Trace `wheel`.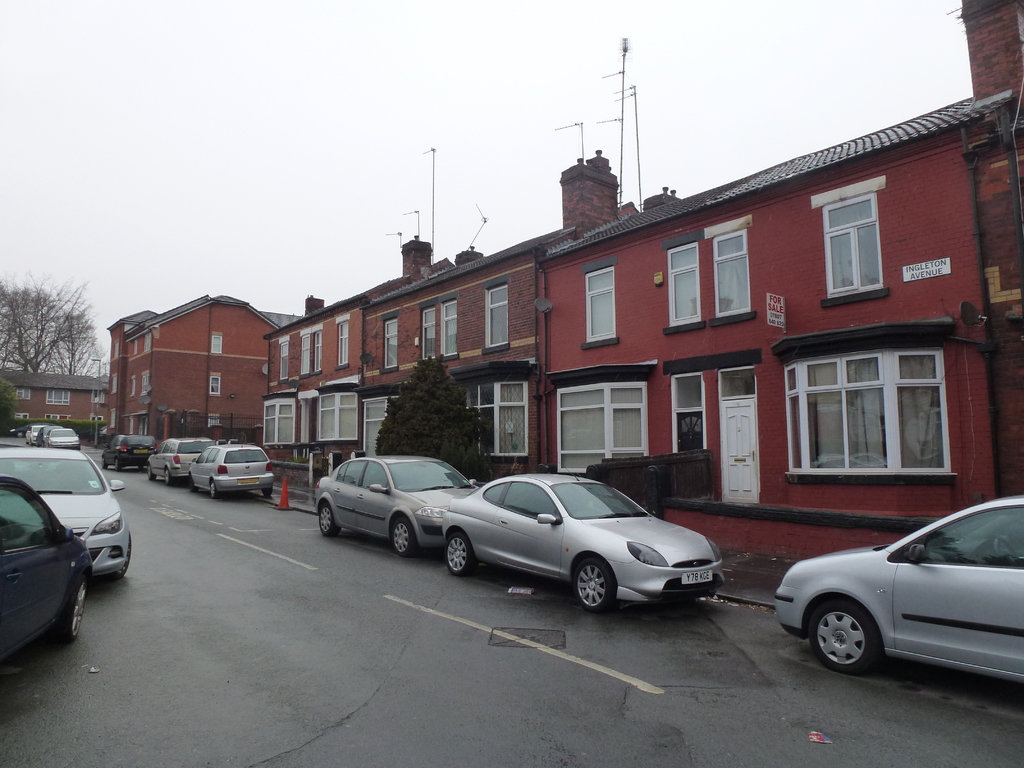
Traced to locate(445, 531, 476, 573).
